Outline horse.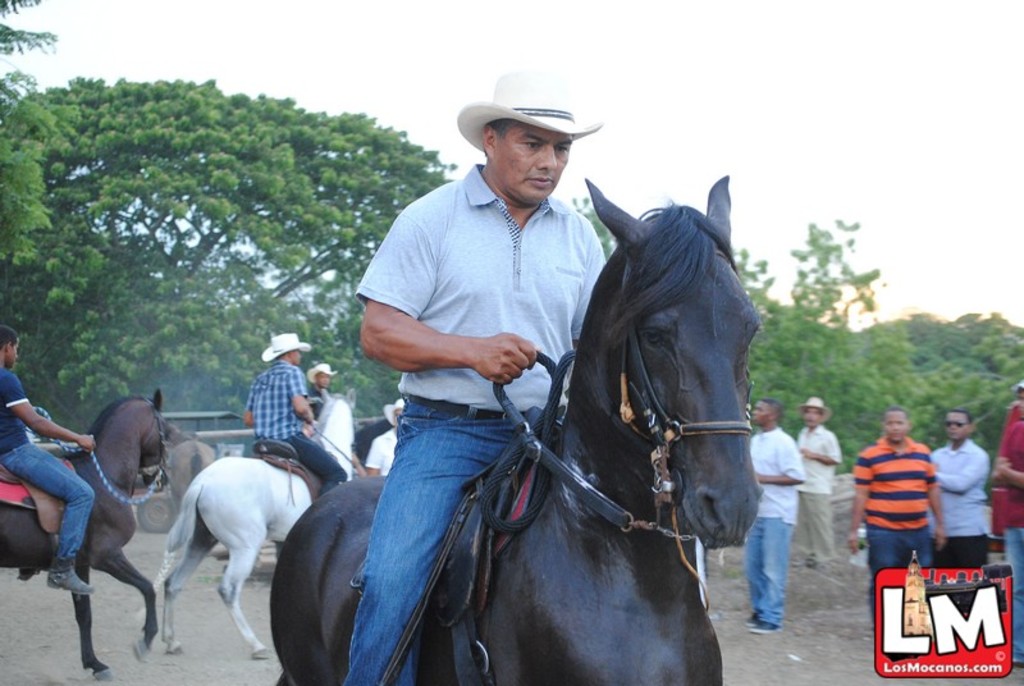
Outline: bbox=[0, 381, 170, 683].
